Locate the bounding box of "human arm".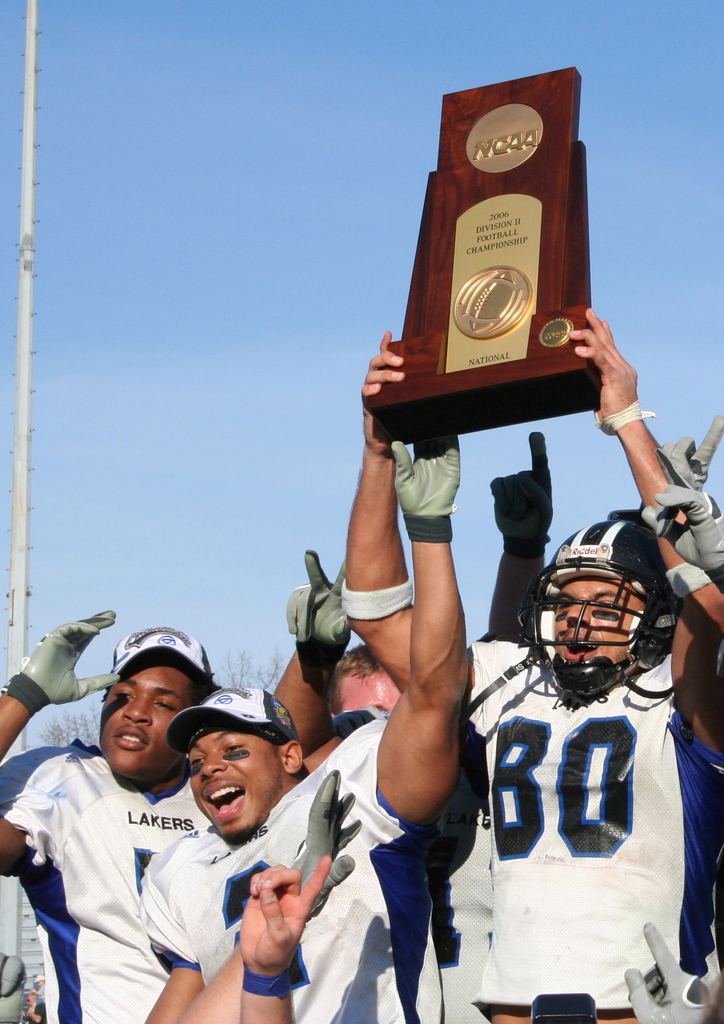
Bounding box: select_region(234, 842, 330, 1023).
